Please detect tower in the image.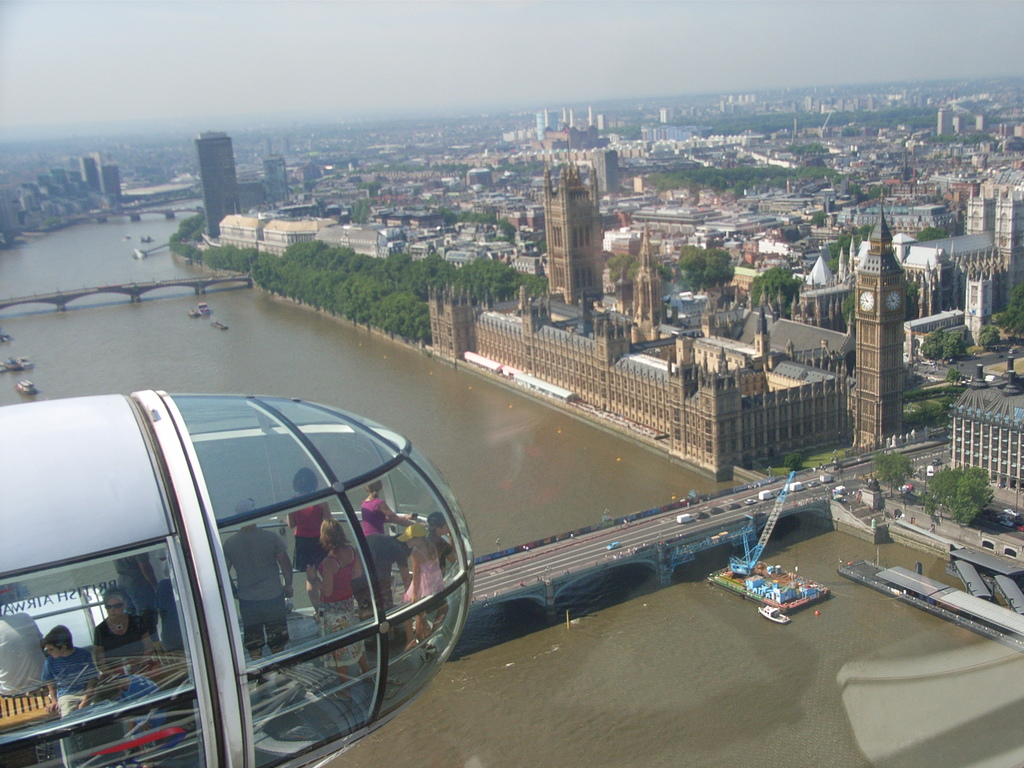
left=957, top=260, right=994, bottom=347.
